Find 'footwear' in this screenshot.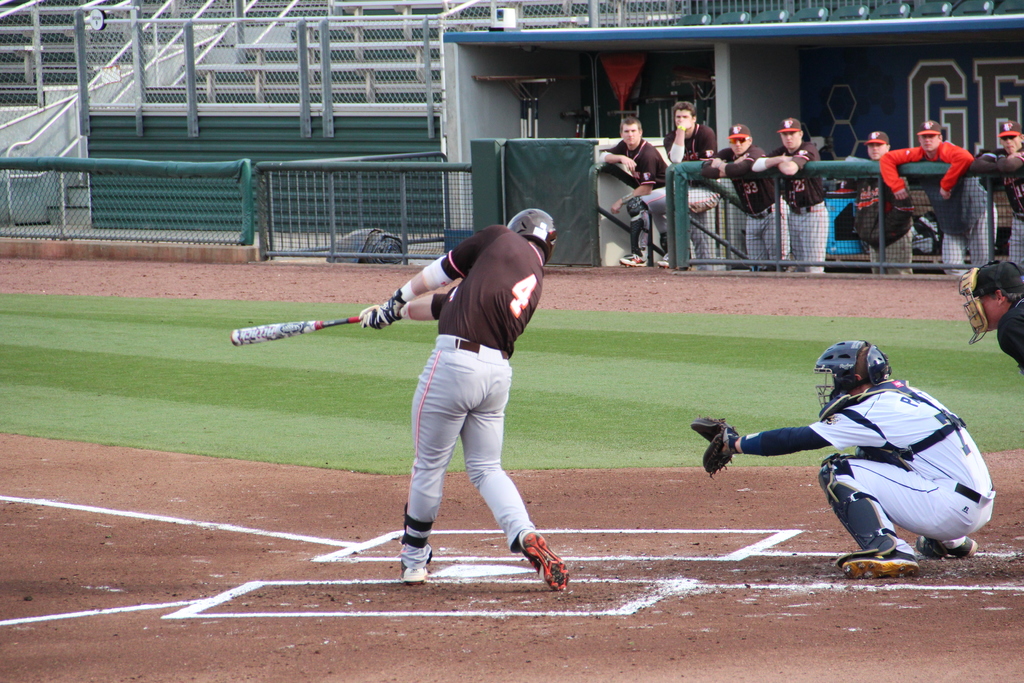
The bounding box for 'footwear' is (left=915, top=530, right=978, bottom=561).
